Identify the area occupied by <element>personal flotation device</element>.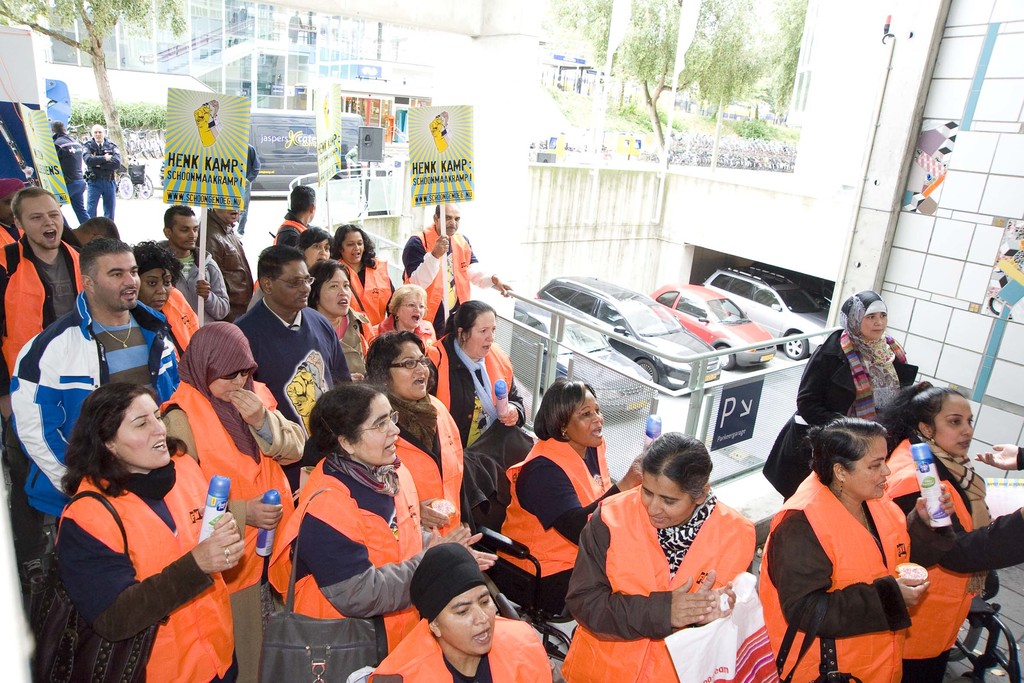
Area: (x1=266, y1=213, x2=320, y2=253).
